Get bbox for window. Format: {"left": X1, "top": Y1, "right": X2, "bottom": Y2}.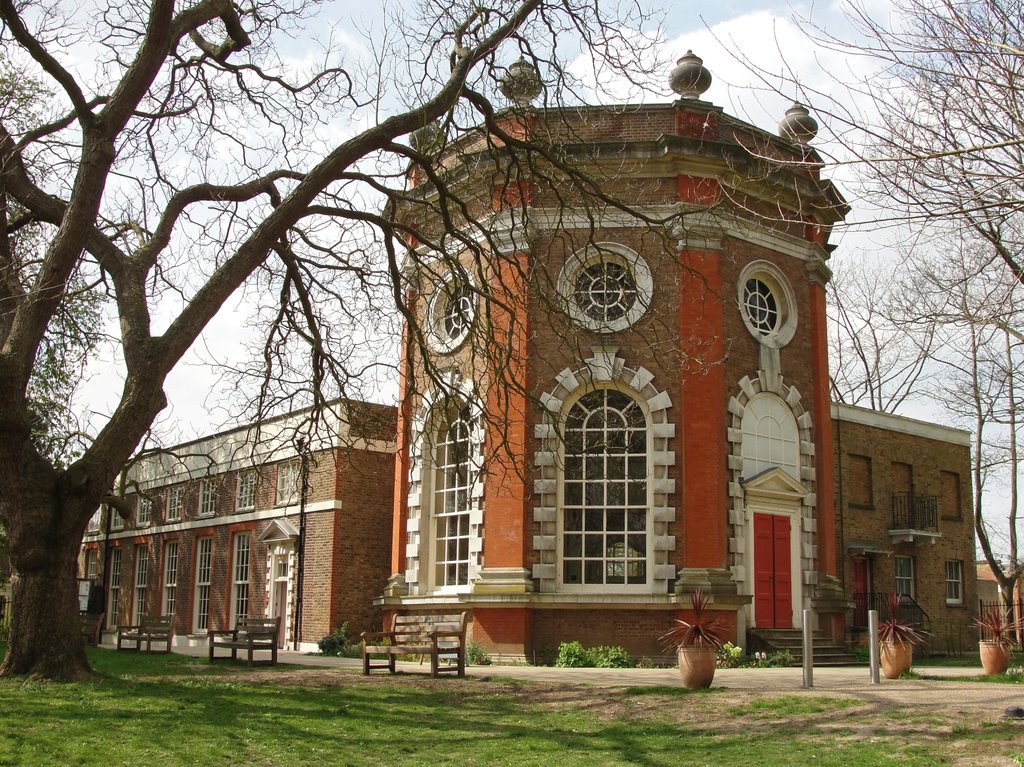
{"left": 195, "top": 537, "right": 214, "bottom": 631}.
